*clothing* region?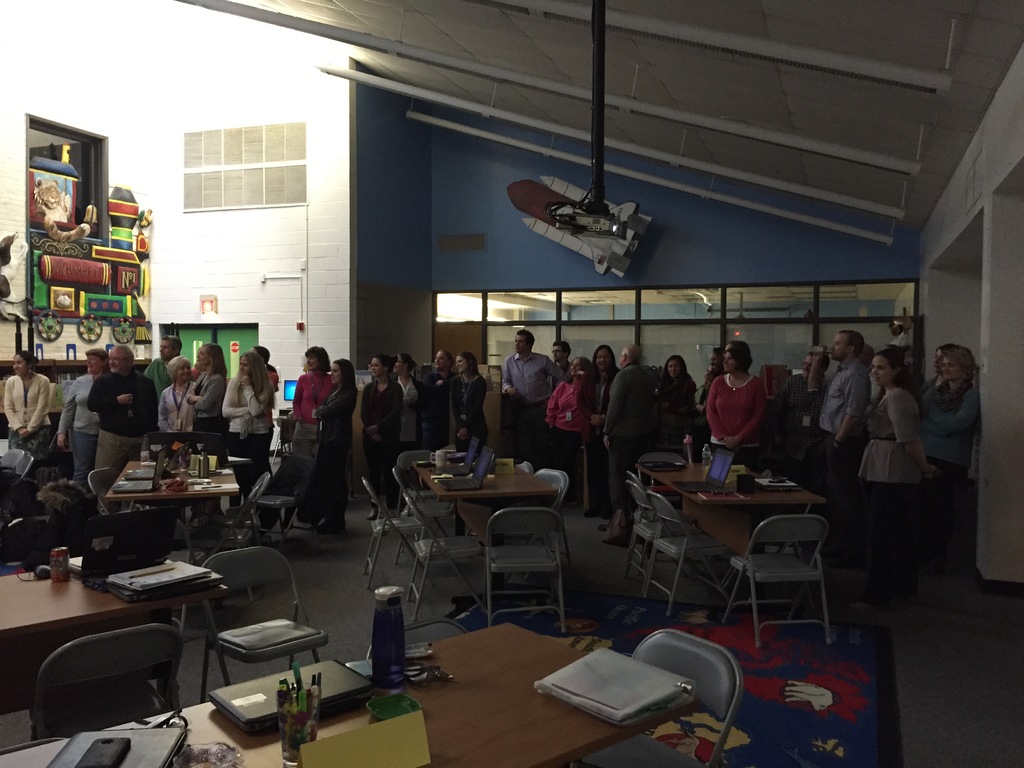
<region>398, 383, 420, 454</region>
